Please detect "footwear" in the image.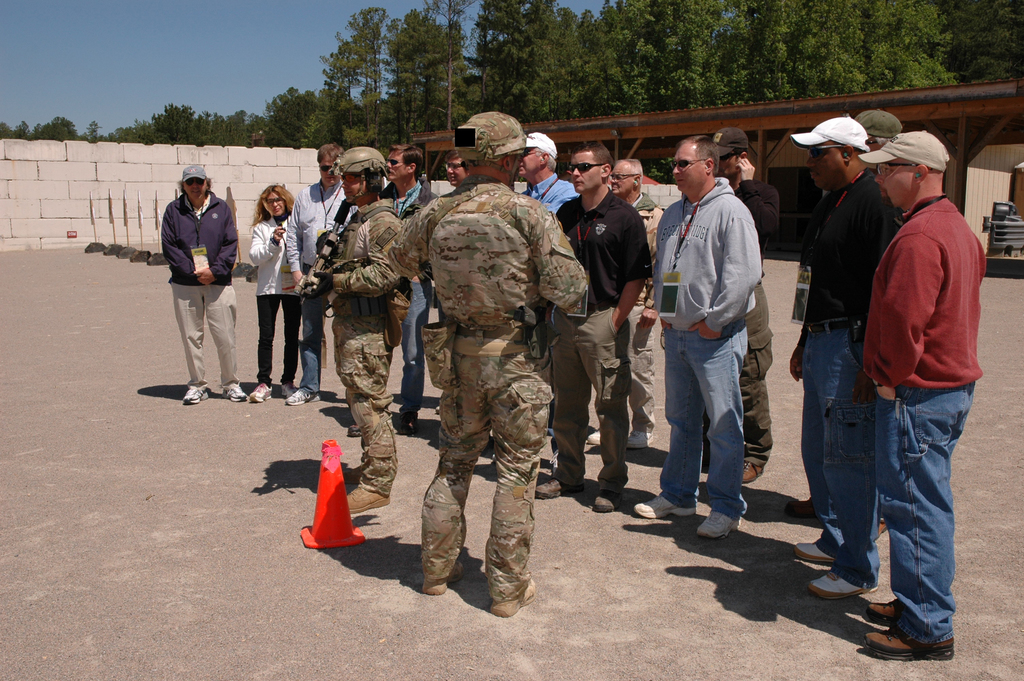
[808, 564, 868, 605].
